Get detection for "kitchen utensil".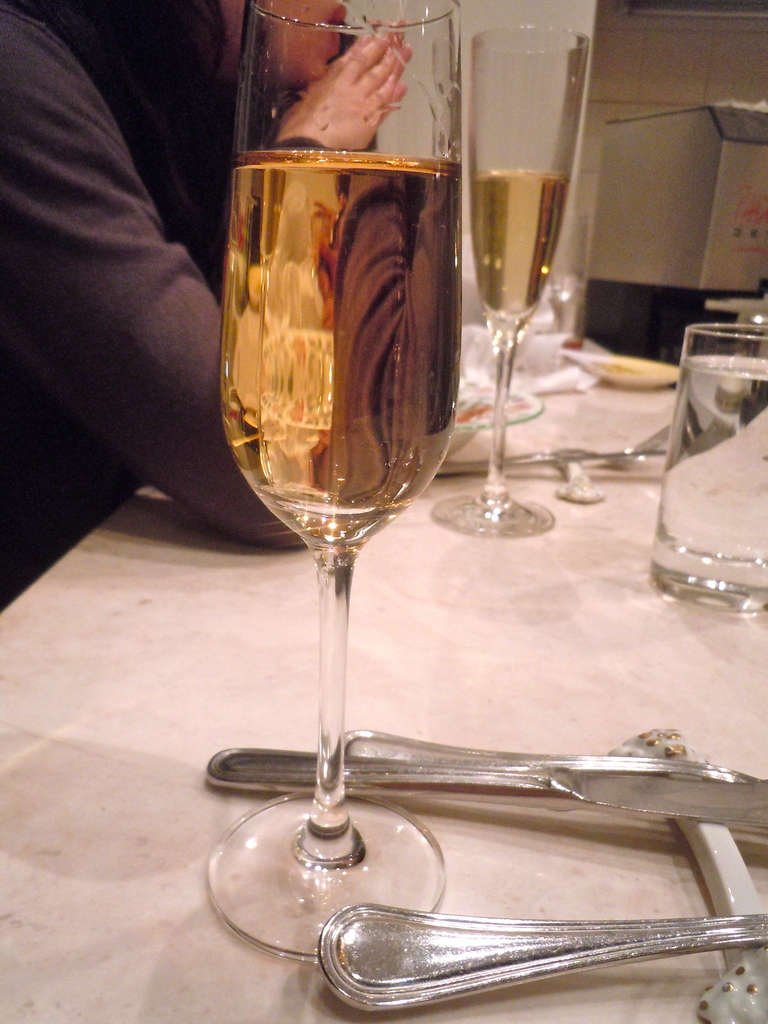
Detection: <bbox>200, 739, 767, 831</bbox>.
